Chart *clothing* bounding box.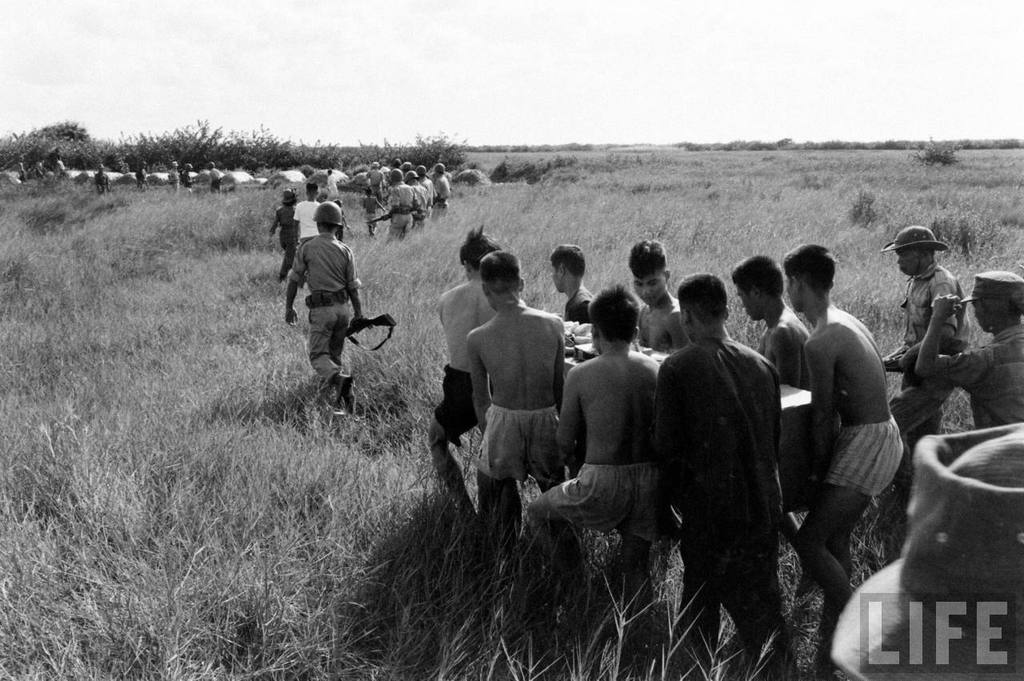
Charted: {"x1": 432, "y1": 175, "x2": 448, "y2": 209}.
